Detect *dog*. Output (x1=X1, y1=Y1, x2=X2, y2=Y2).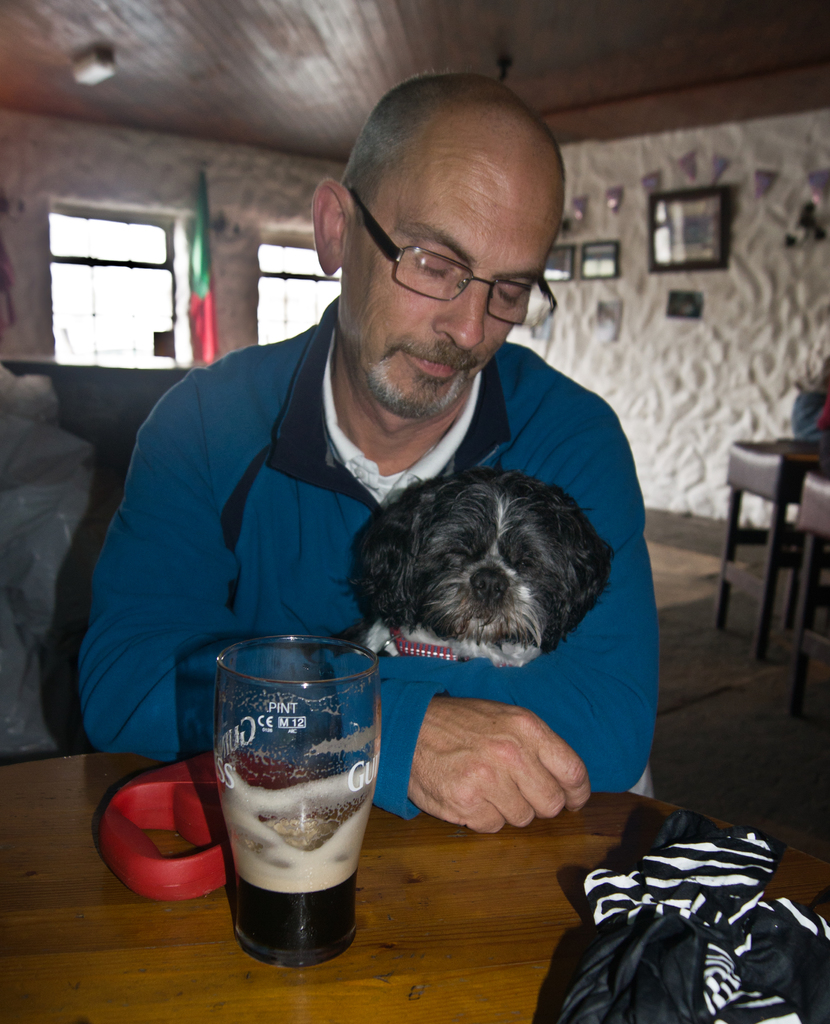
(x1=305, y1=472, x2=619, y2=673).
